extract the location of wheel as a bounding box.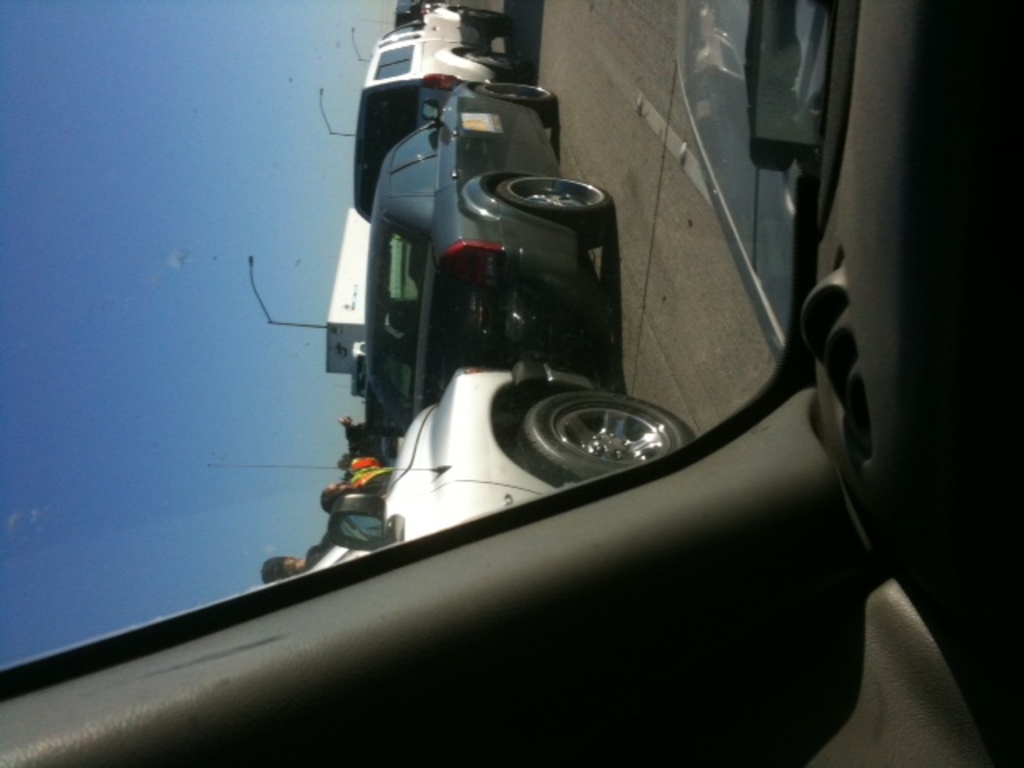
bbox=(464, 46, 530, 86).
